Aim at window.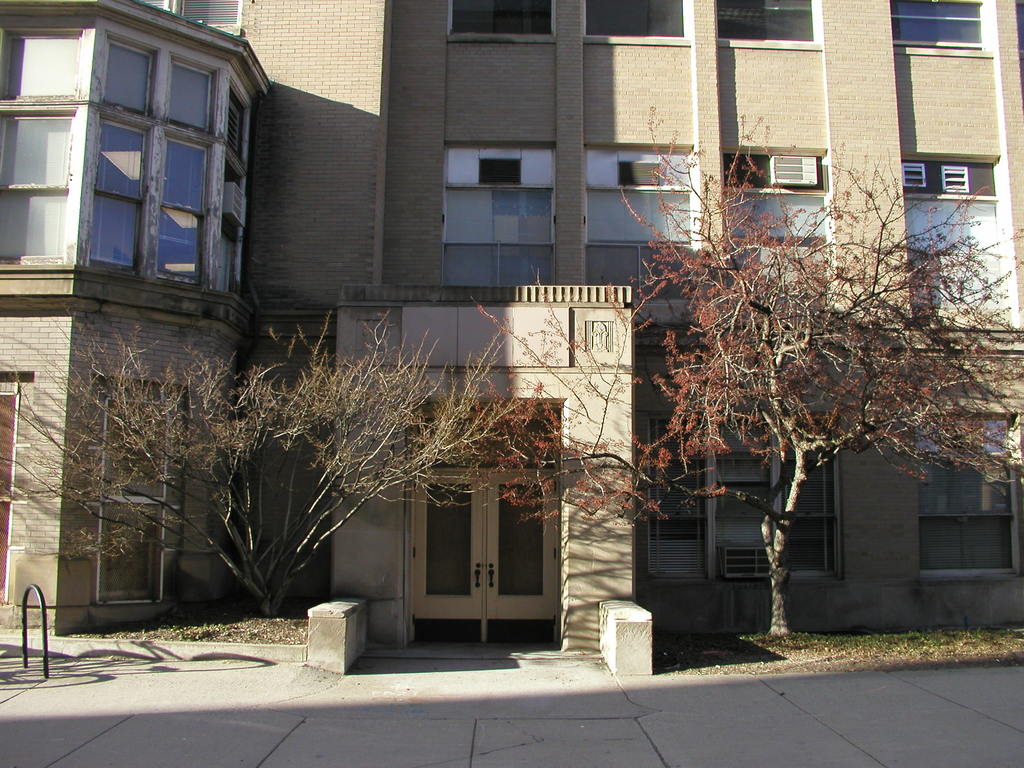
Aimed at 1:33:79:94.
